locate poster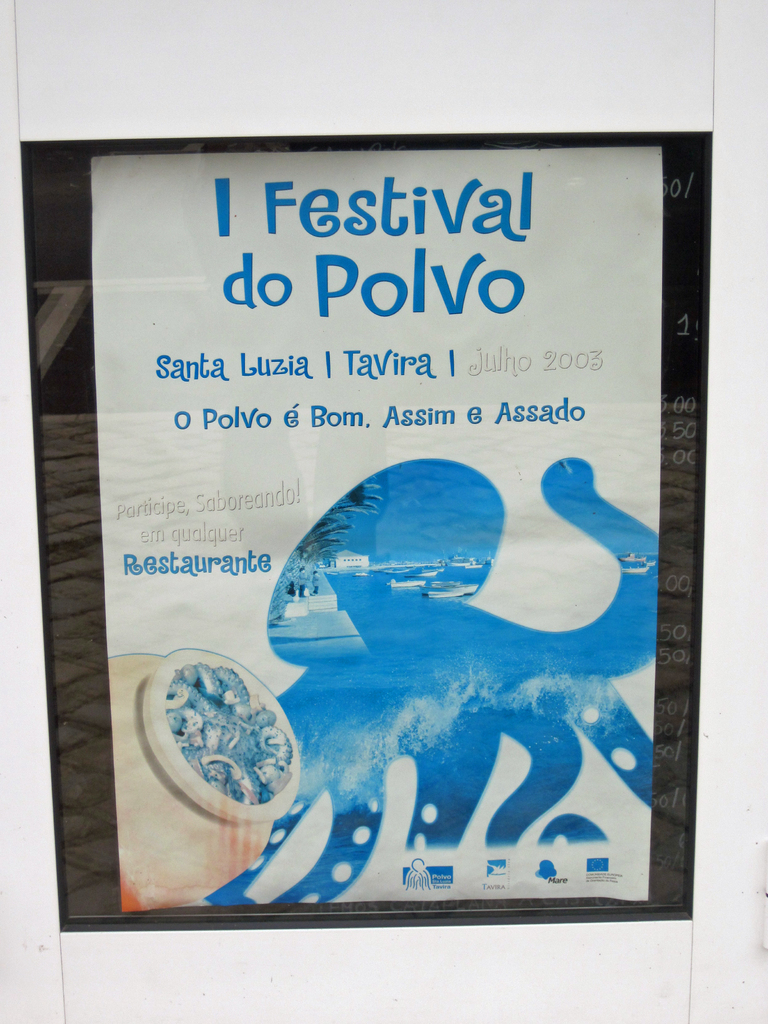
select_region(87, 141, 655, 916)
